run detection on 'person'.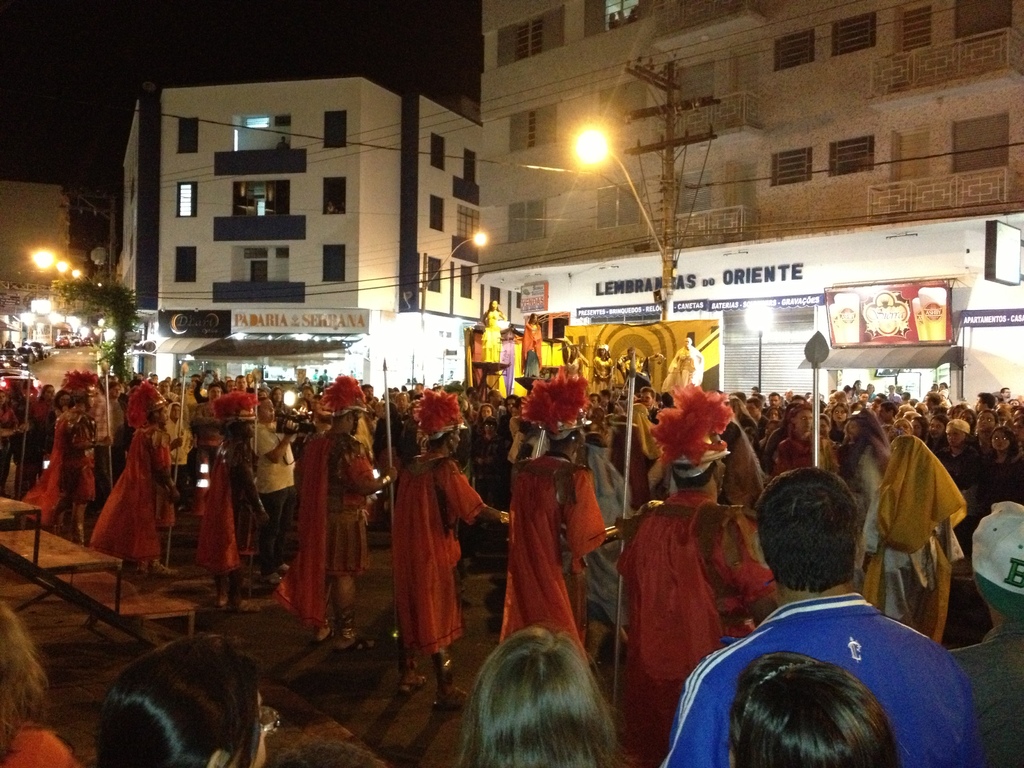
Result: (x1=931, y1=381, x2=940, y2=396).
